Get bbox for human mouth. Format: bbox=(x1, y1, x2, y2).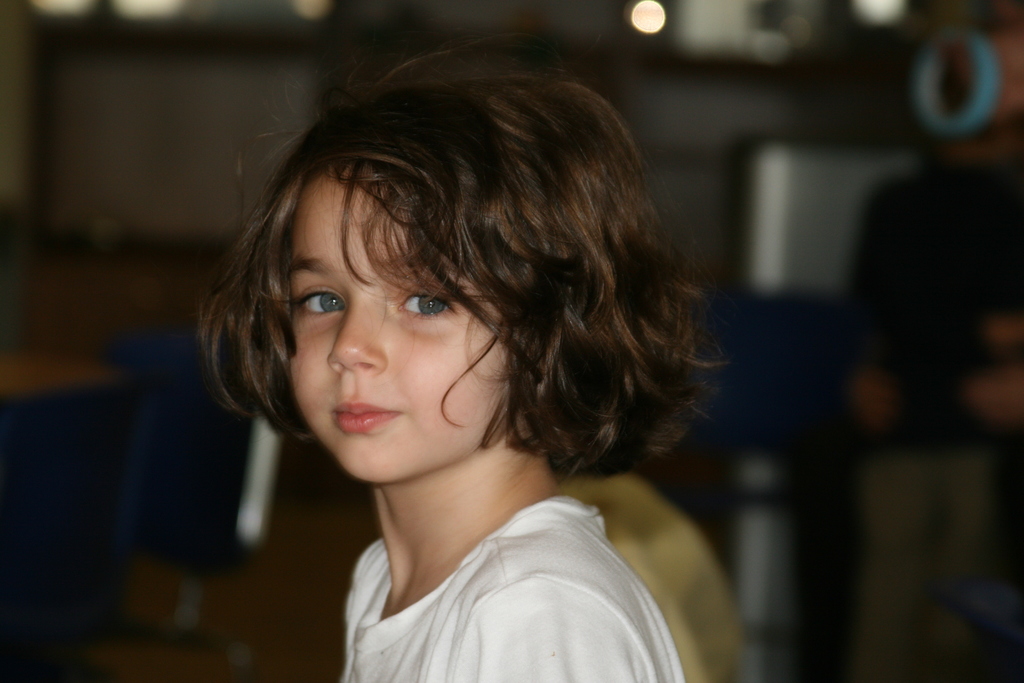
bbox=(330, 402, 402, 434).
